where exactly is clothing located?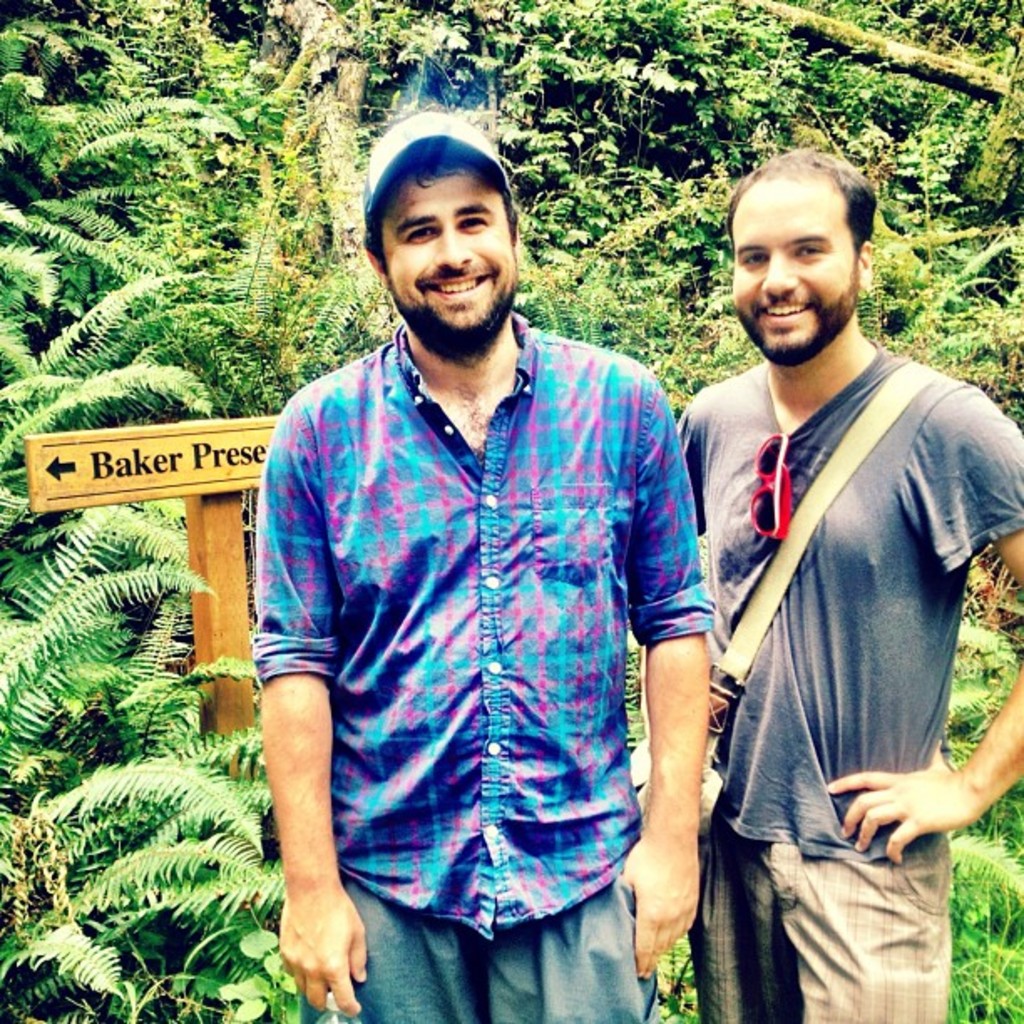
Its bounding box is [681, 361, 1022, 1022].
